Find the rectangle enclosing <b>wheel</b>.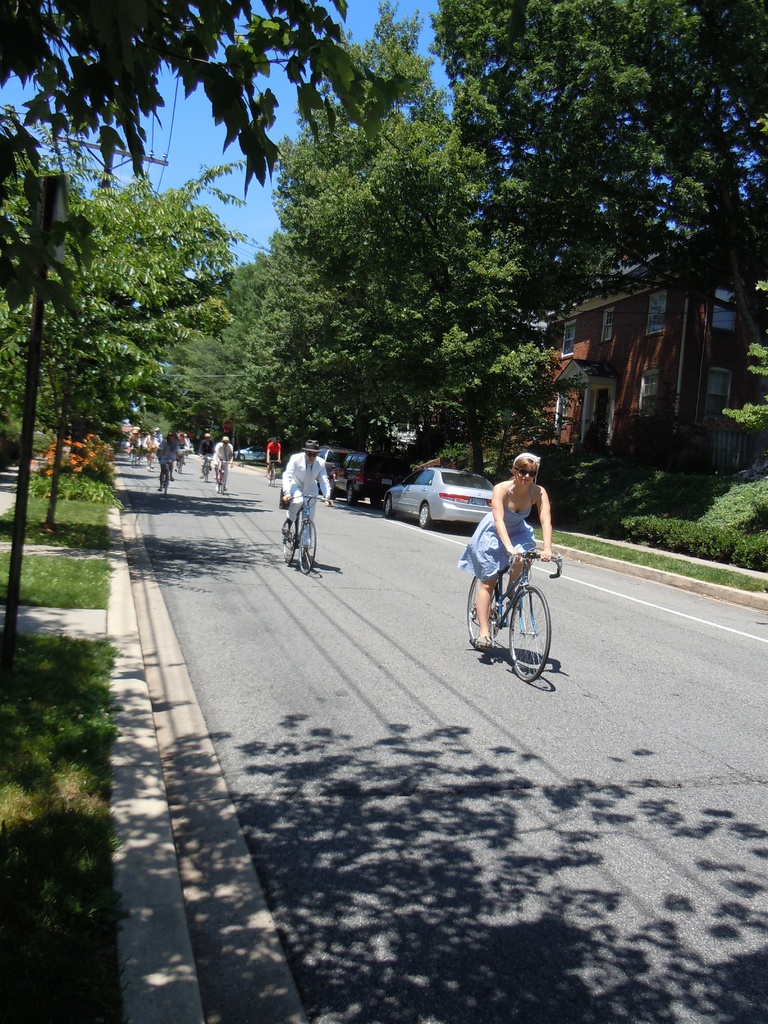
BBox(383, 497, 394, 516).
